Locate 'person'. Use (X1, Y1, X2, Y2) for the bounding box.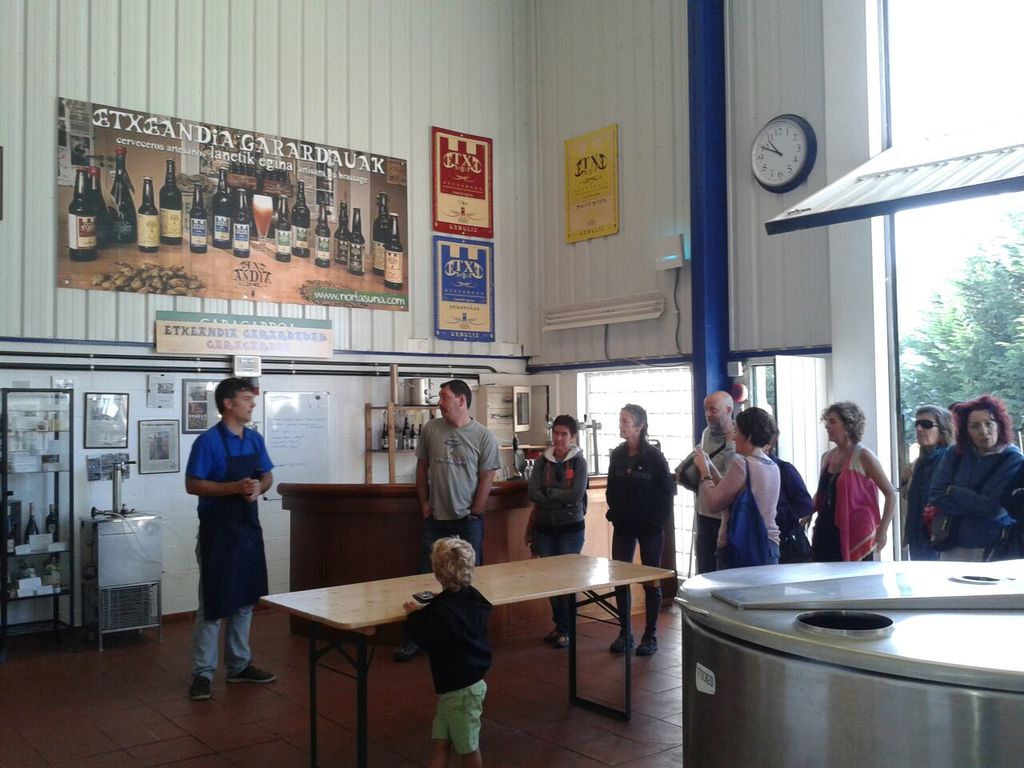
(407, 370, 503, 558).
